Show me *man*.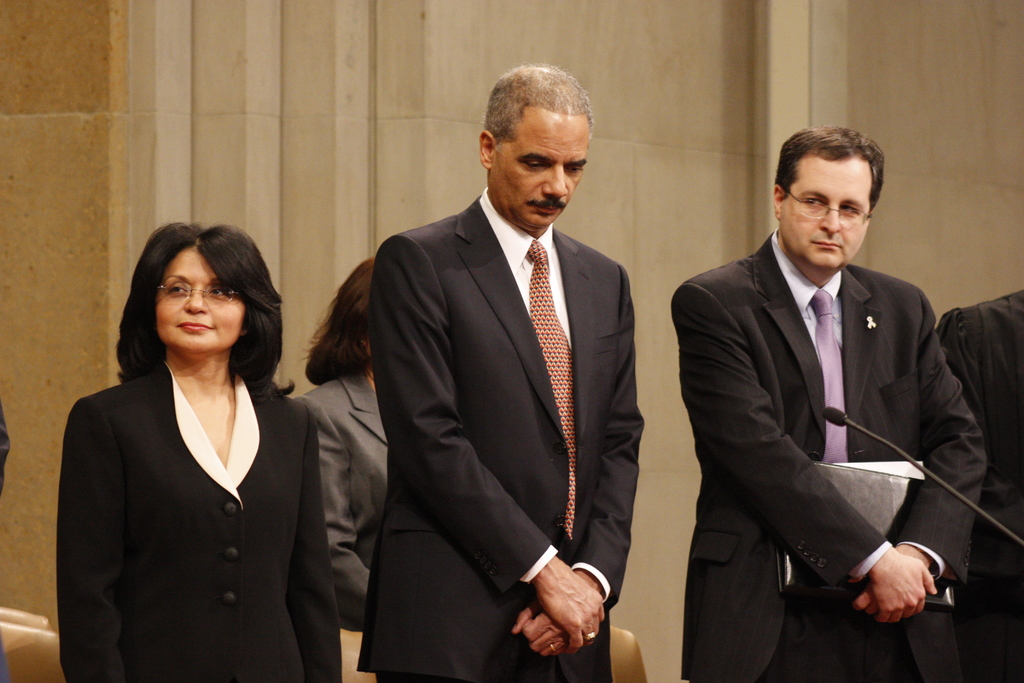
*man* is here: bbox=[356, 65, 640, 682].
